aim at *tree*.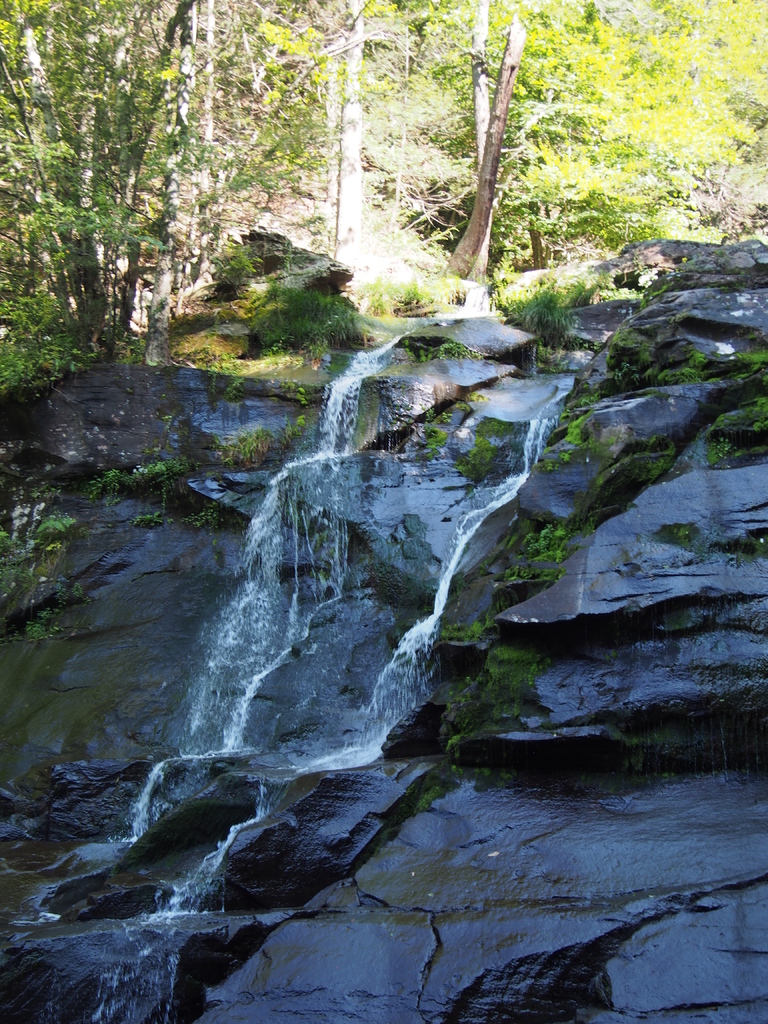
Aimed at <region>0, 0, 200, 368</region>.
